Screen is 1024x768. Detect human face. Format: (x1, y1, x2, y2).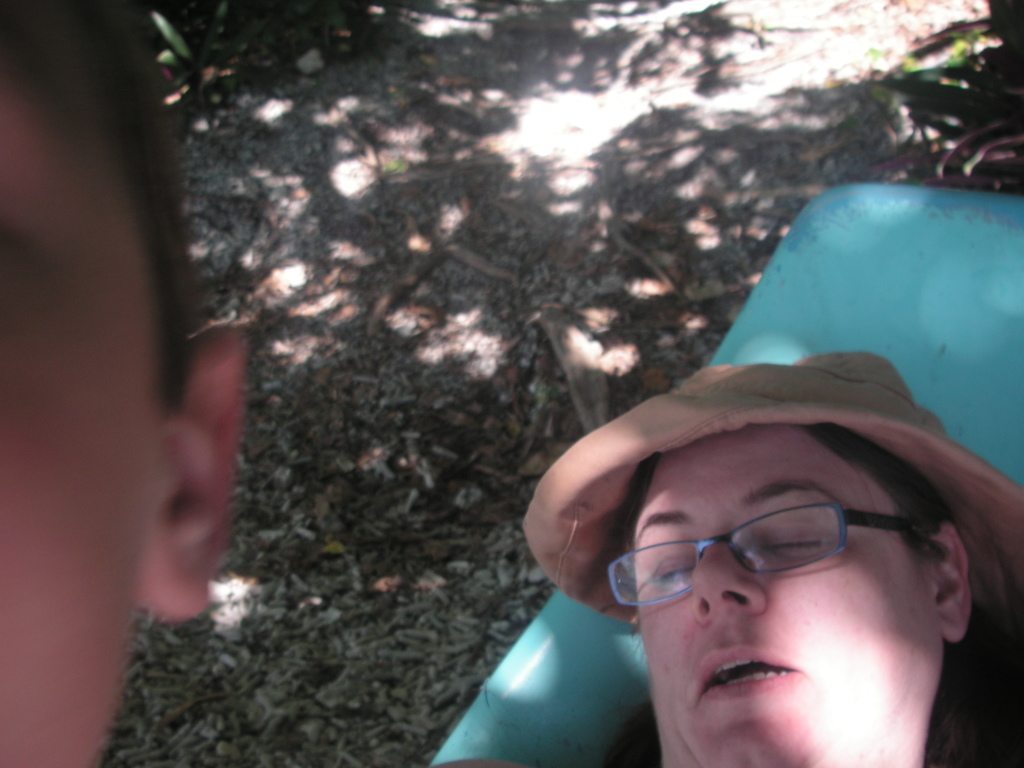
(0, 0, 168, 767).
